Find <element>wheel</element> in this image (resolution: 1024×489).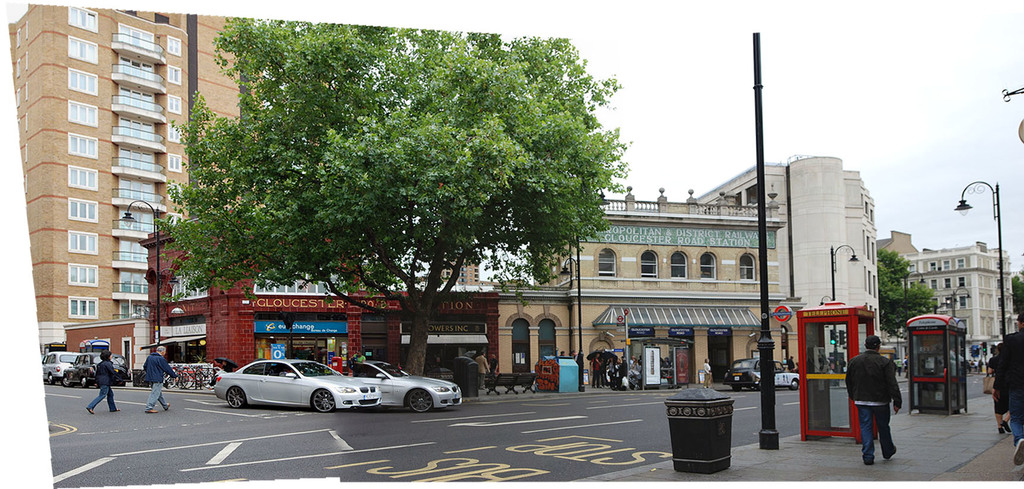
l=410, t=388, r=429, b=420.
